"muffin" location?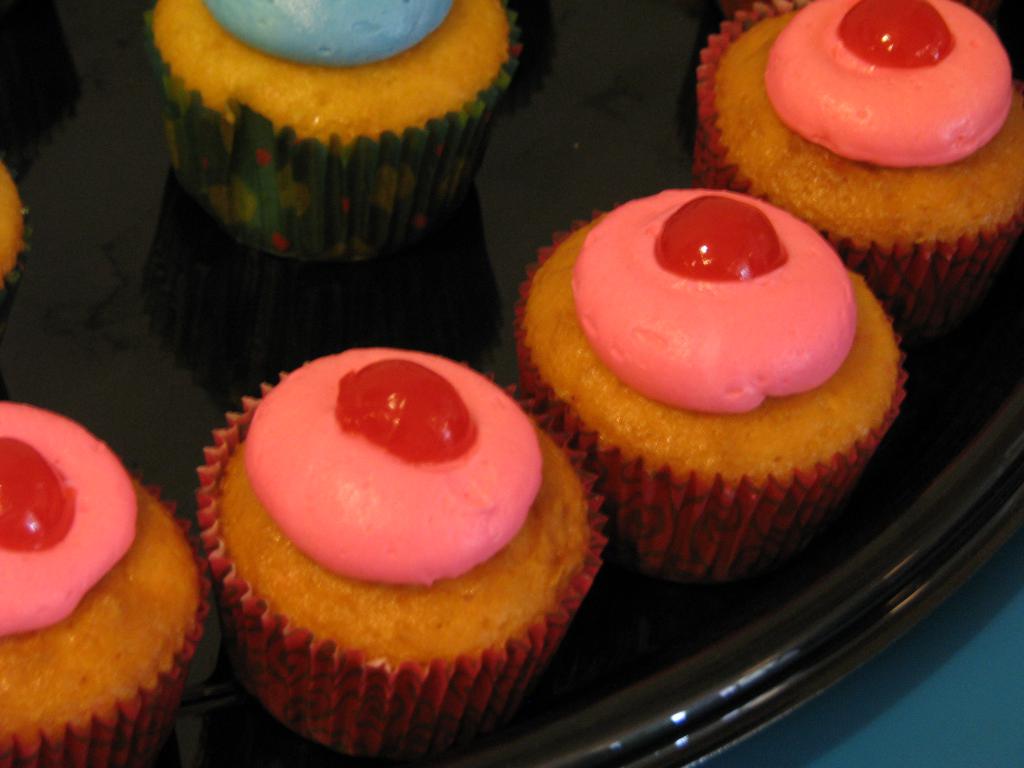
left=147, top=0, right=522, bottom=262
